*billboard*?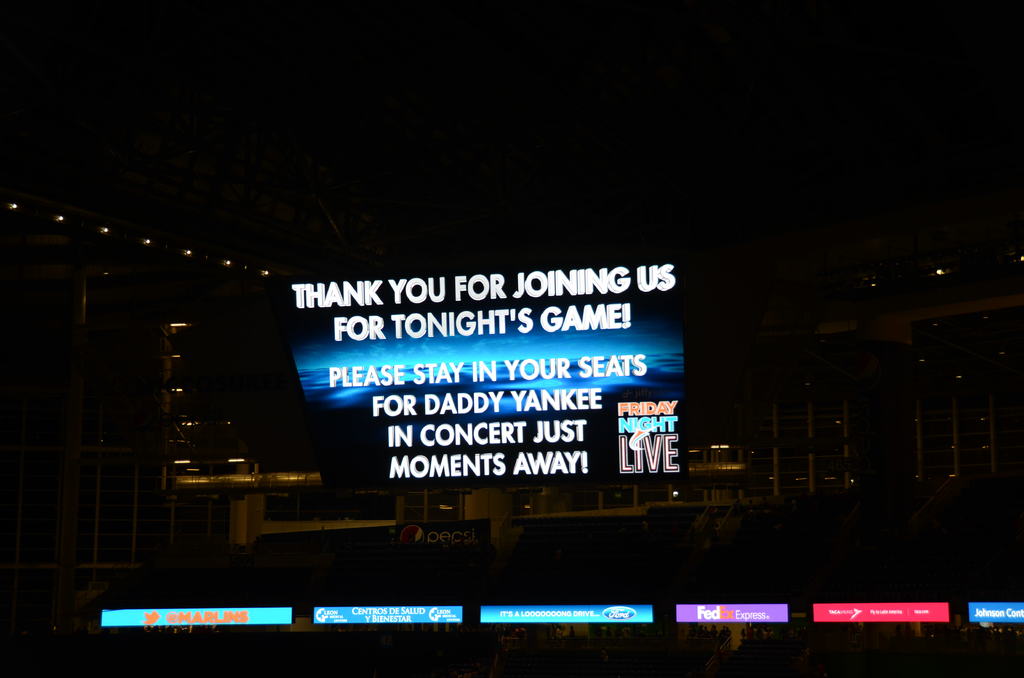
region(102, 603, 290, 629)
